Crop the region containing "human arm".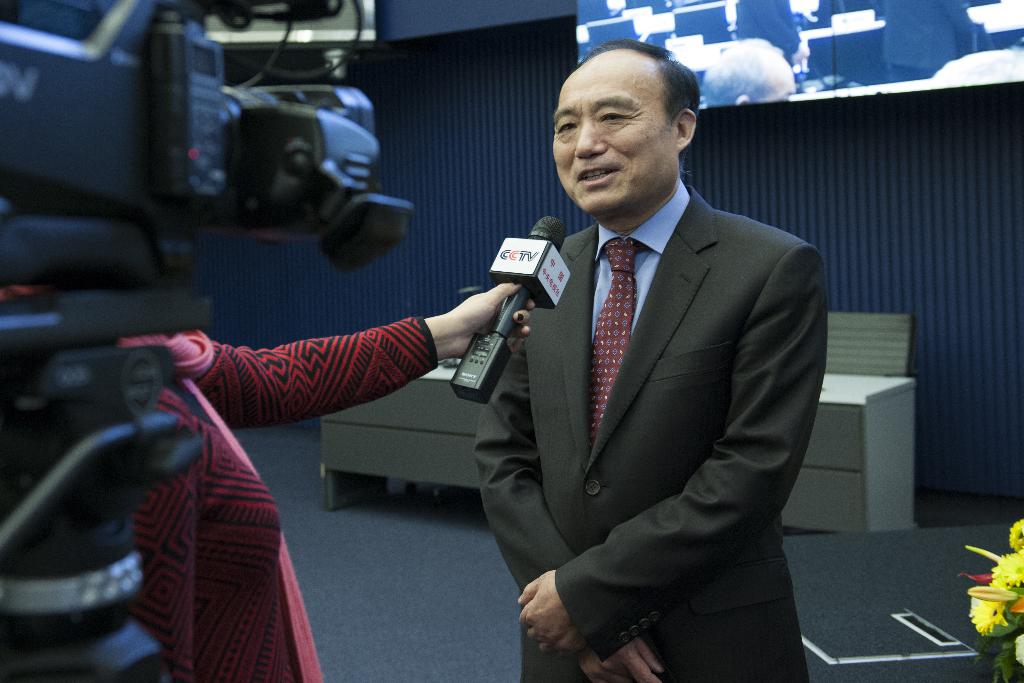
Crop region: 156, 313, 376, 448.
